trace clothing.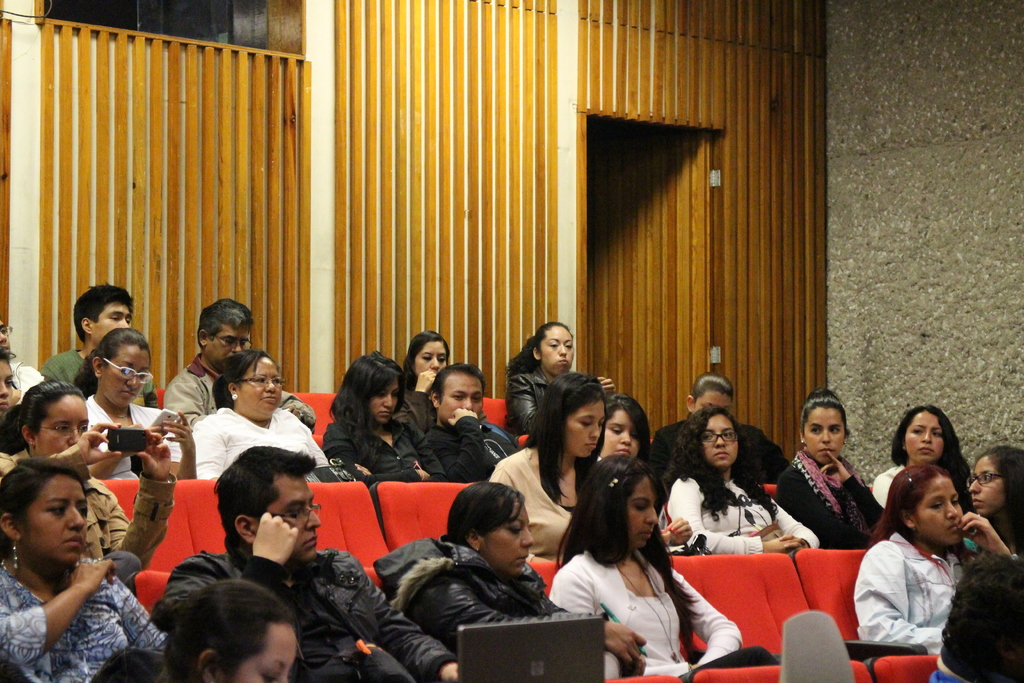
Traced to crop(664, 469, 822, 557).
